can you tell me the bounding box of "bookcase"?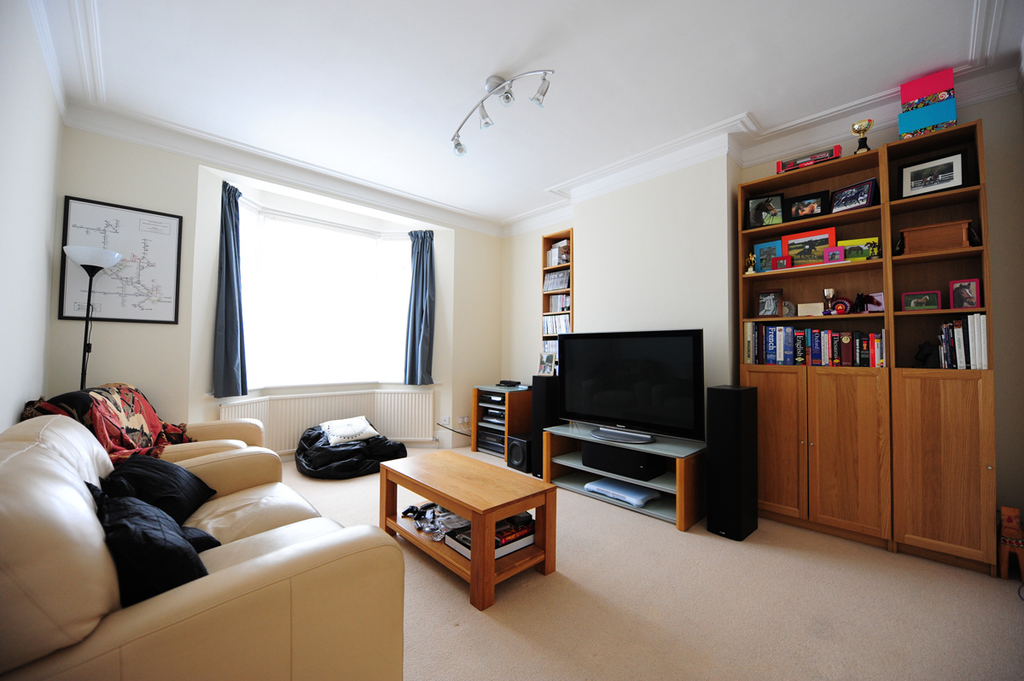
box(731, 119, 999, 580).
